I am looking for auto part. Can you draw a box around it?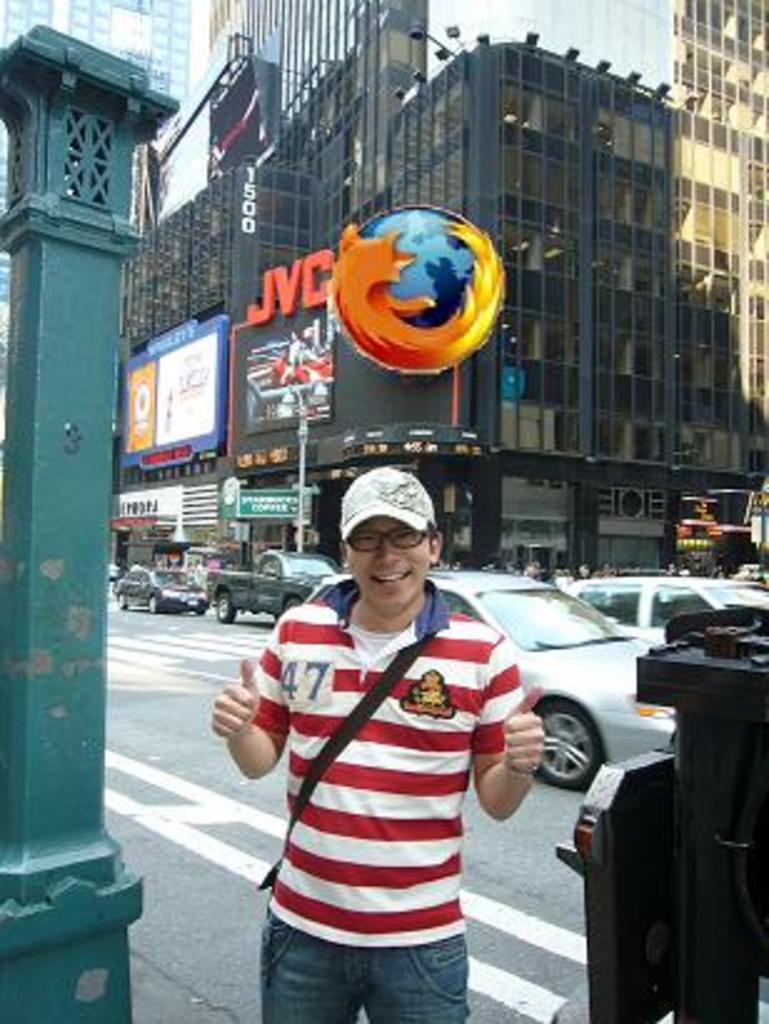
Sure, the bounding box is 120 564 185 597.
